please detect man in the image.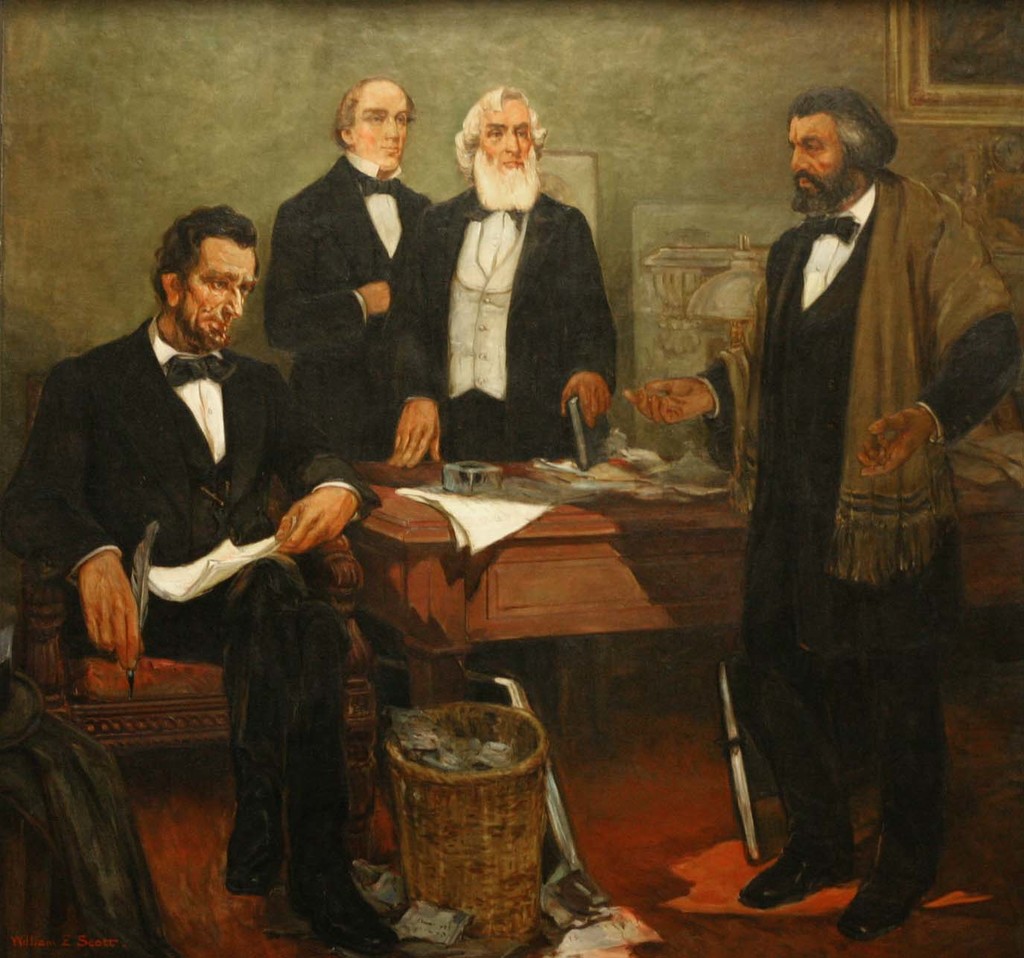
bbox(258, 77, 439, 495).
